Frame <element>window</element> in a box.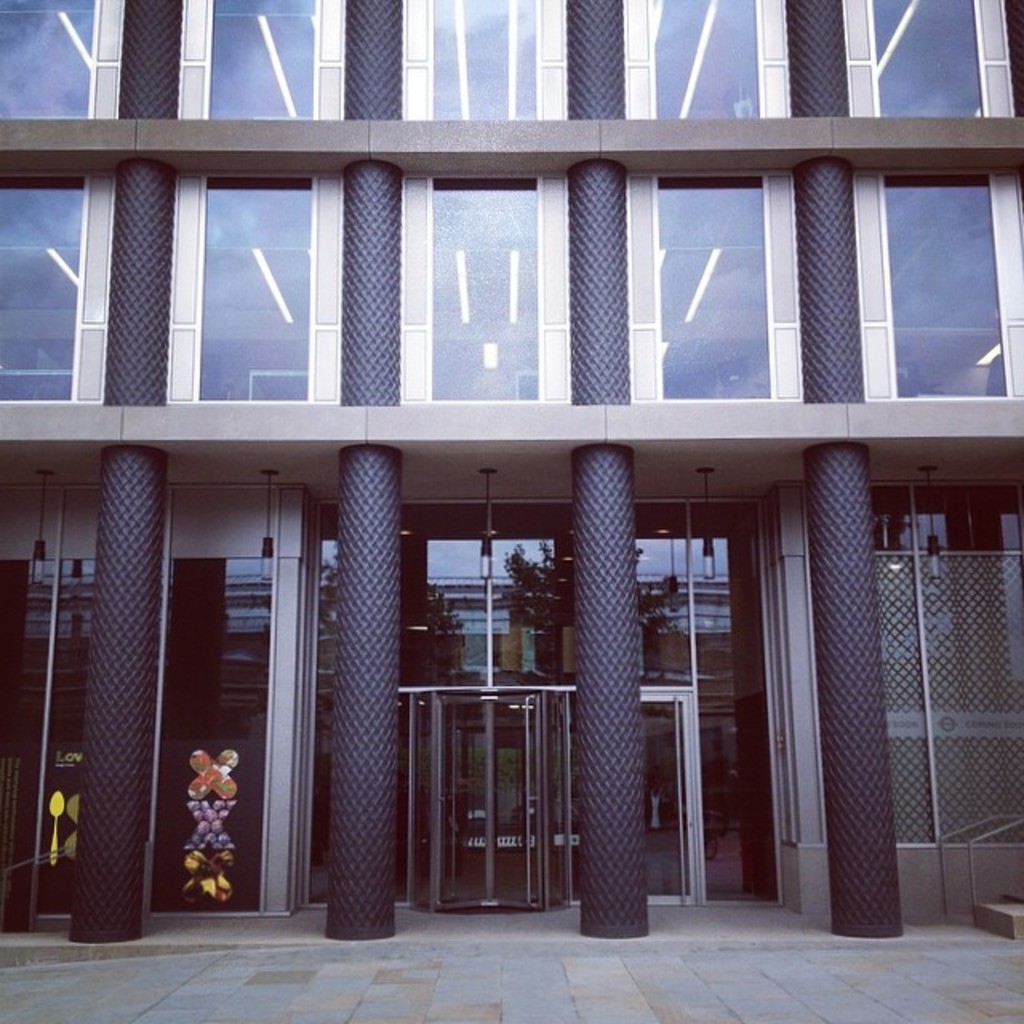
(645,166,802,394).
